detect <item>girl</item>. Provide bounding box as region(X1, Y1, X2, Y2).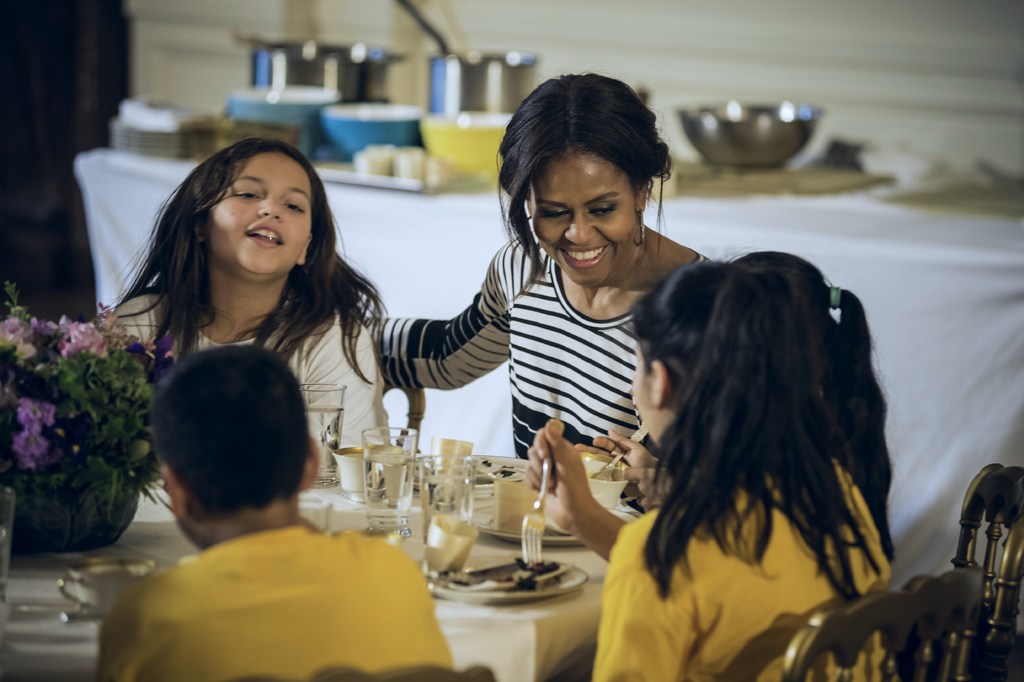
region(378, 74, 688, 481).
